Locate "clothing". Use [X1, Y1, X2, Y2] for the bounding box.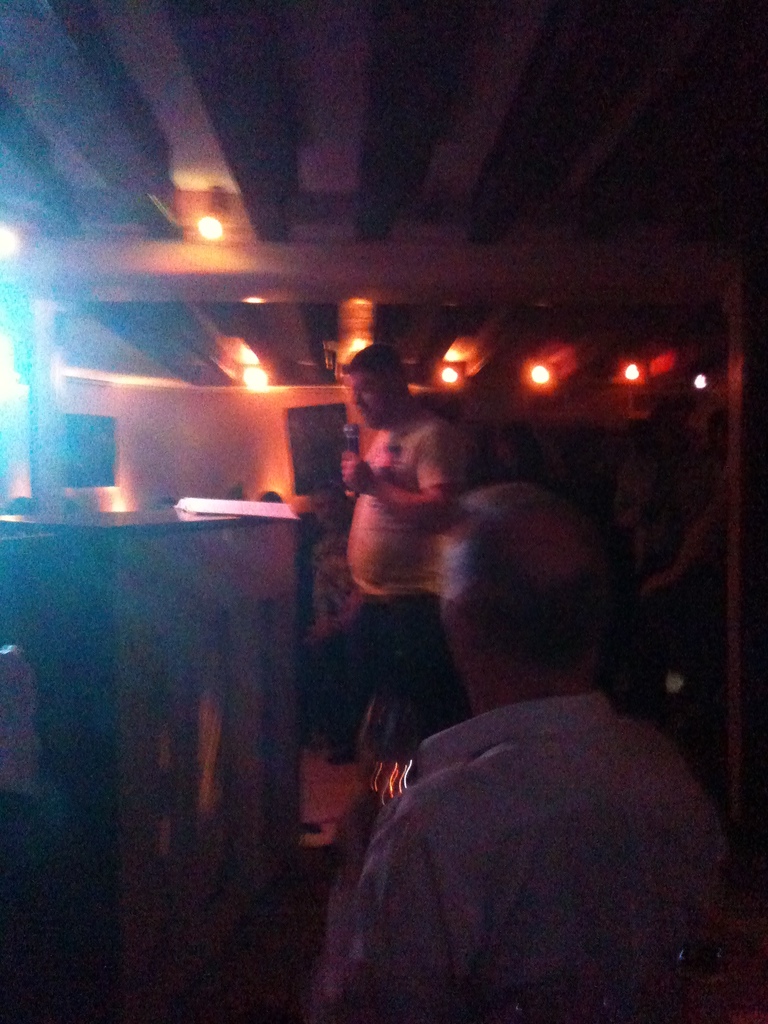
[429, 477, 591, 717].
